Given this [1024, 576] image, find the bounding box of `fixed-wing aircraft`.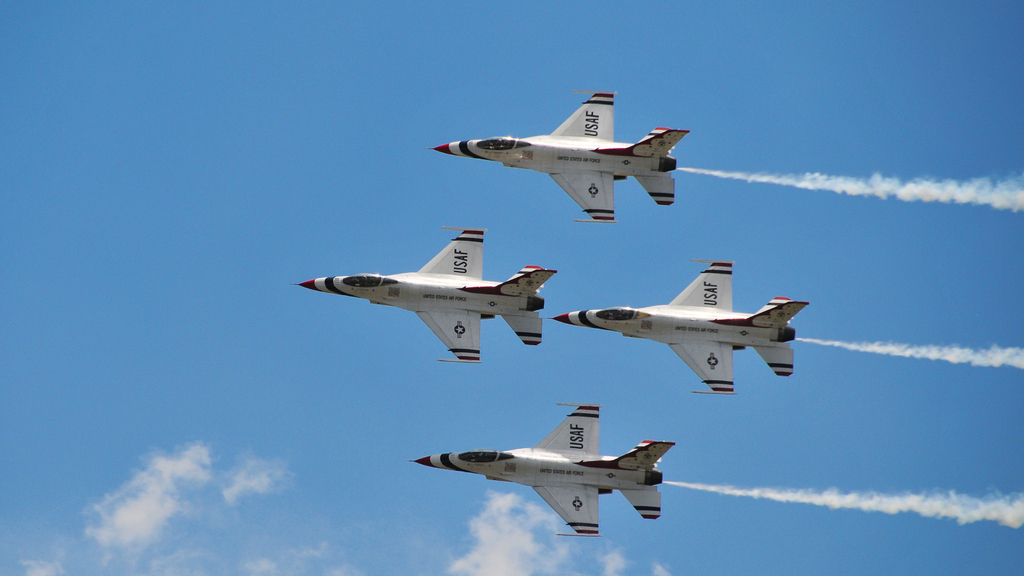
(left=404, top=399, right=681, bottom=534).
